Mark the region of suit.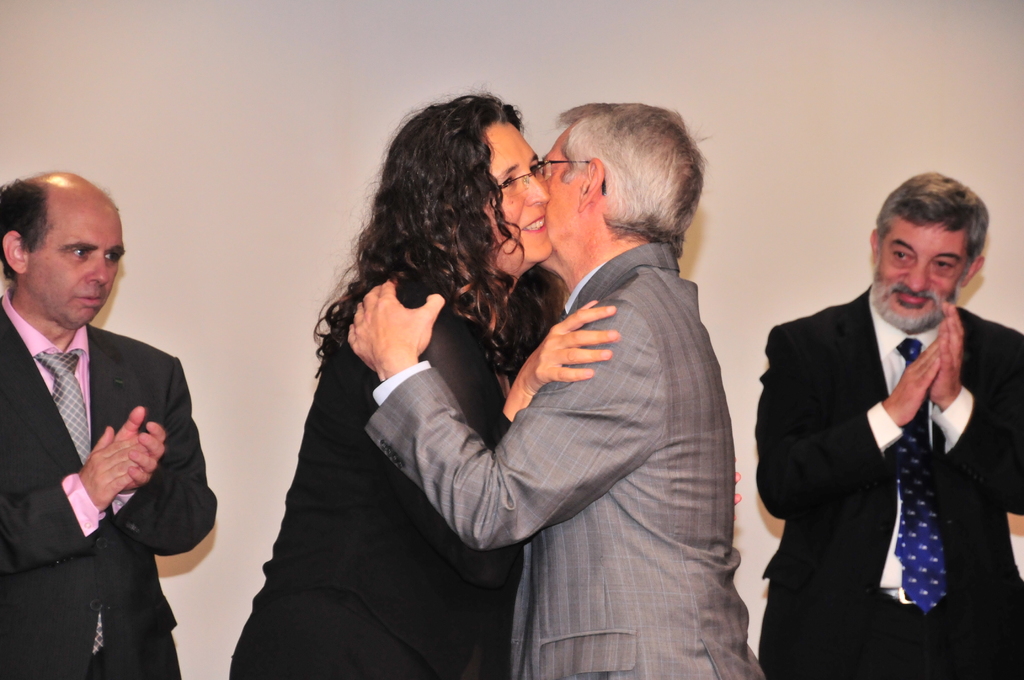
Region: <bbox>0, 296, 212, 679</bbox>.
